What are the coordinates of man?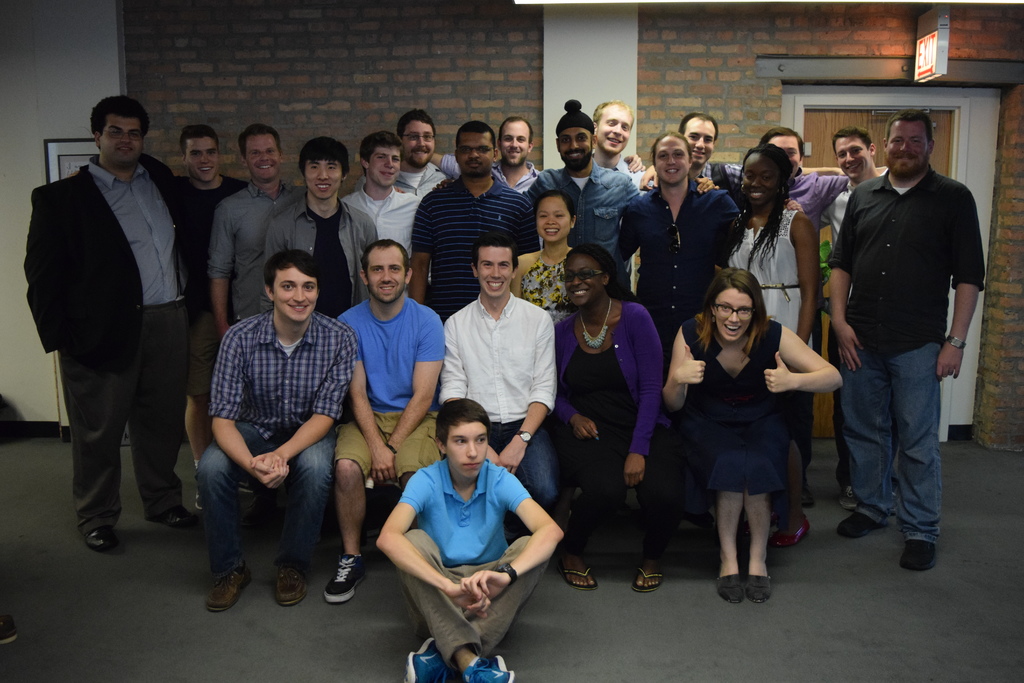
413/119/543/221.
